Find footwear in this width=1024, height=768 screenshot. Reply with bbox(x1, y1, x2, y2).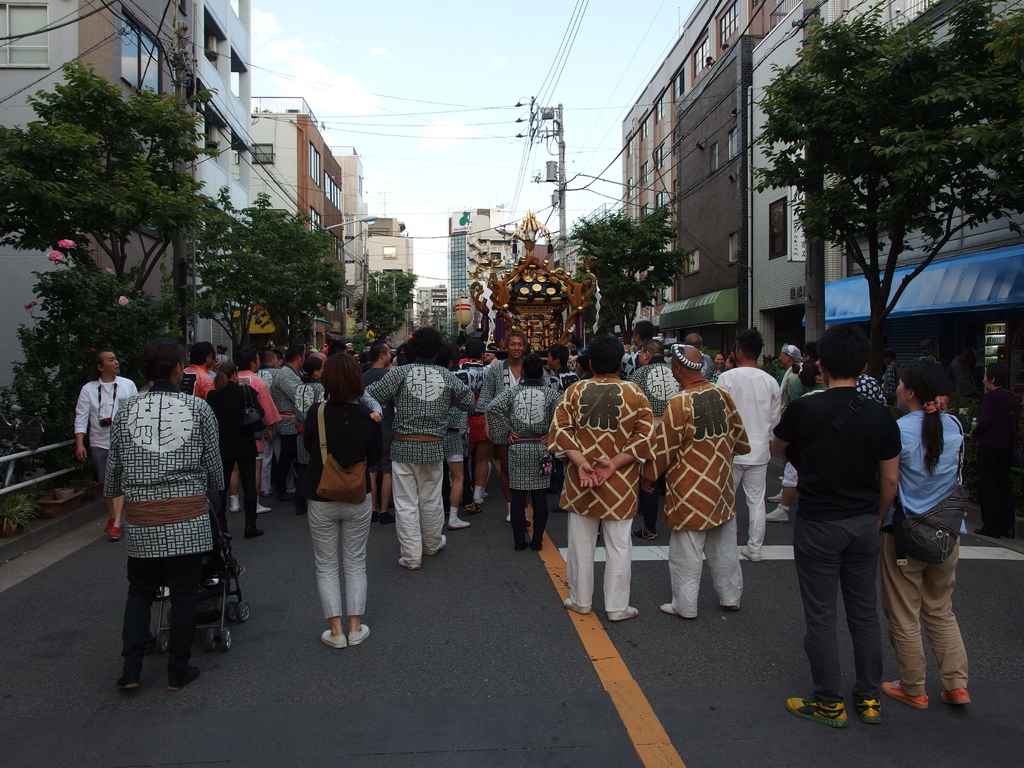
bbox(742, 546, 760, 561).
